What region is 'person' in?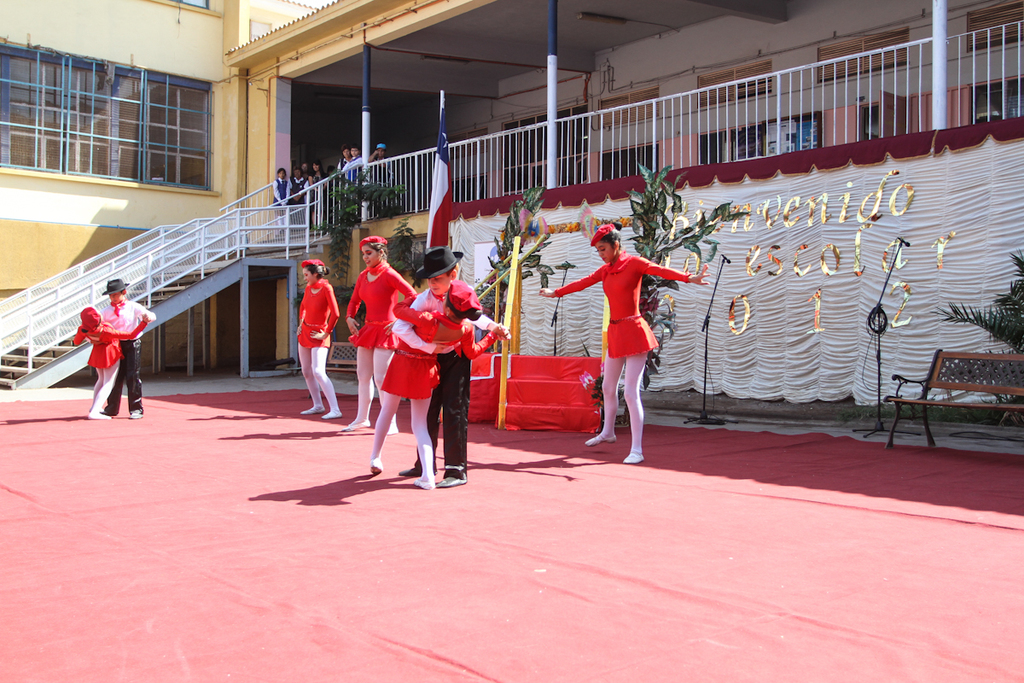
[left=292, top=166, right=309, bottom=197].
